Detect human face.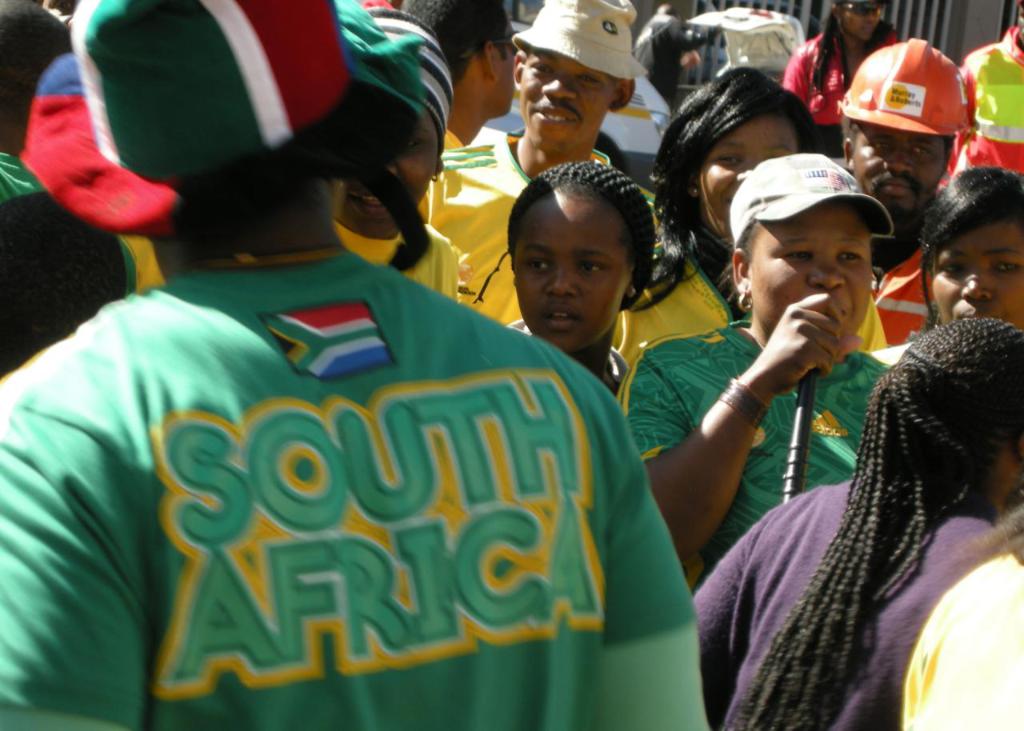
Detected at [696,111,793,240].
